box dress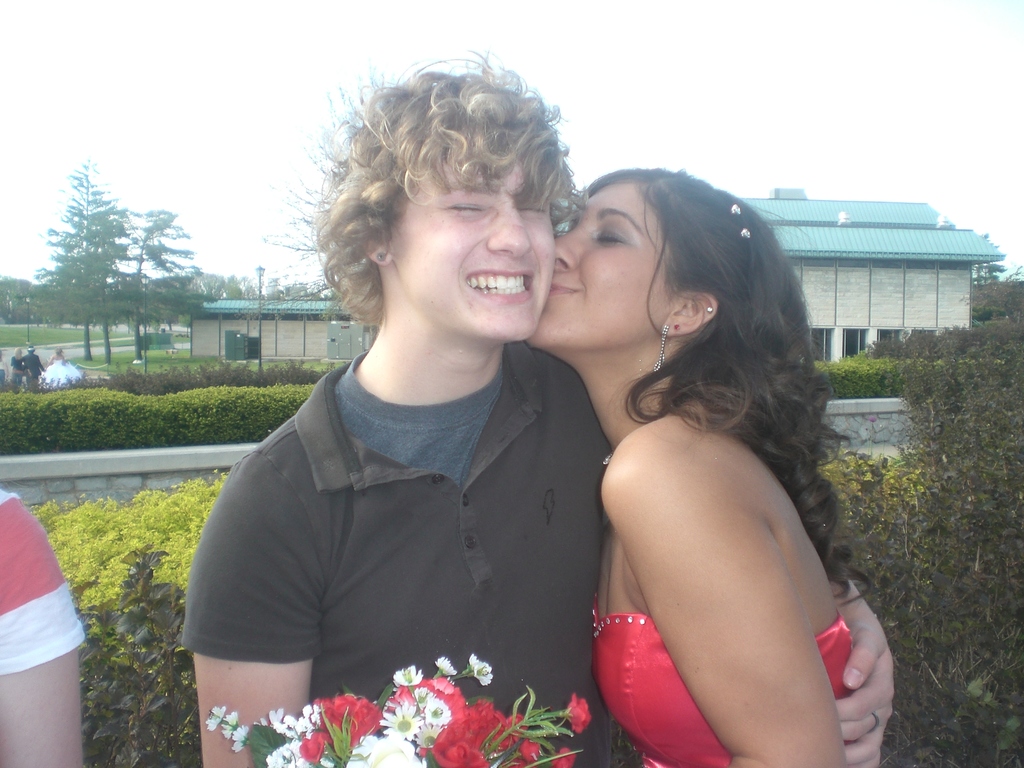
left=591, top=595, right=857, bottom=767
